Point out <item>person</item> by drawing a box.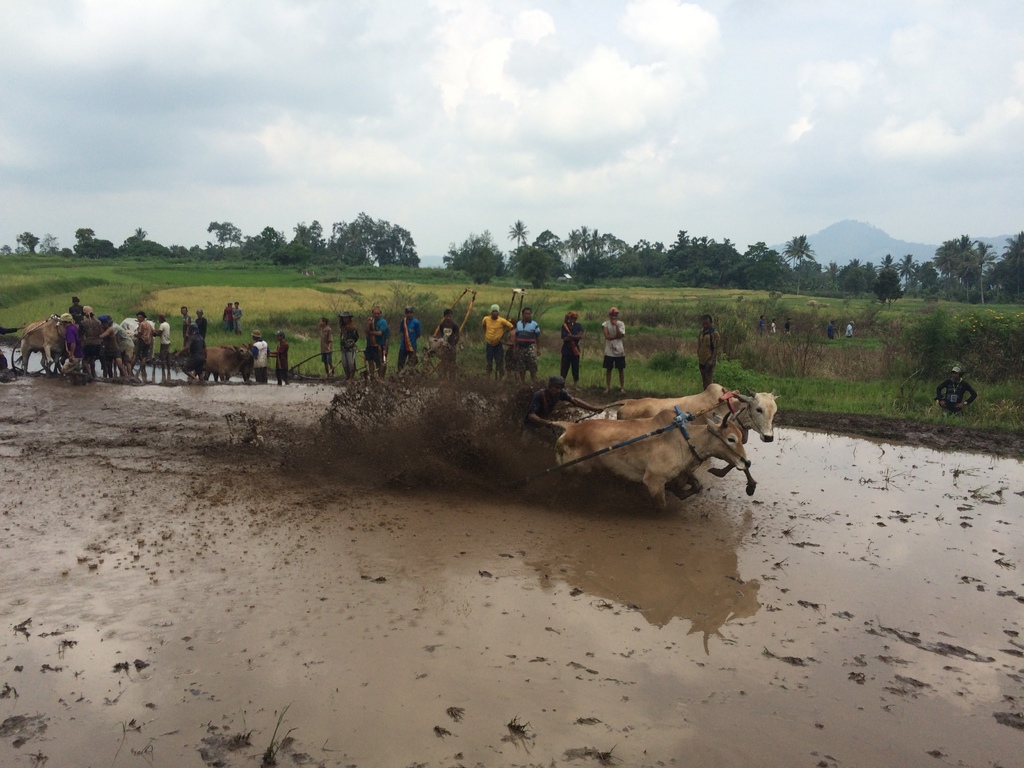
(827,316,836,337).
